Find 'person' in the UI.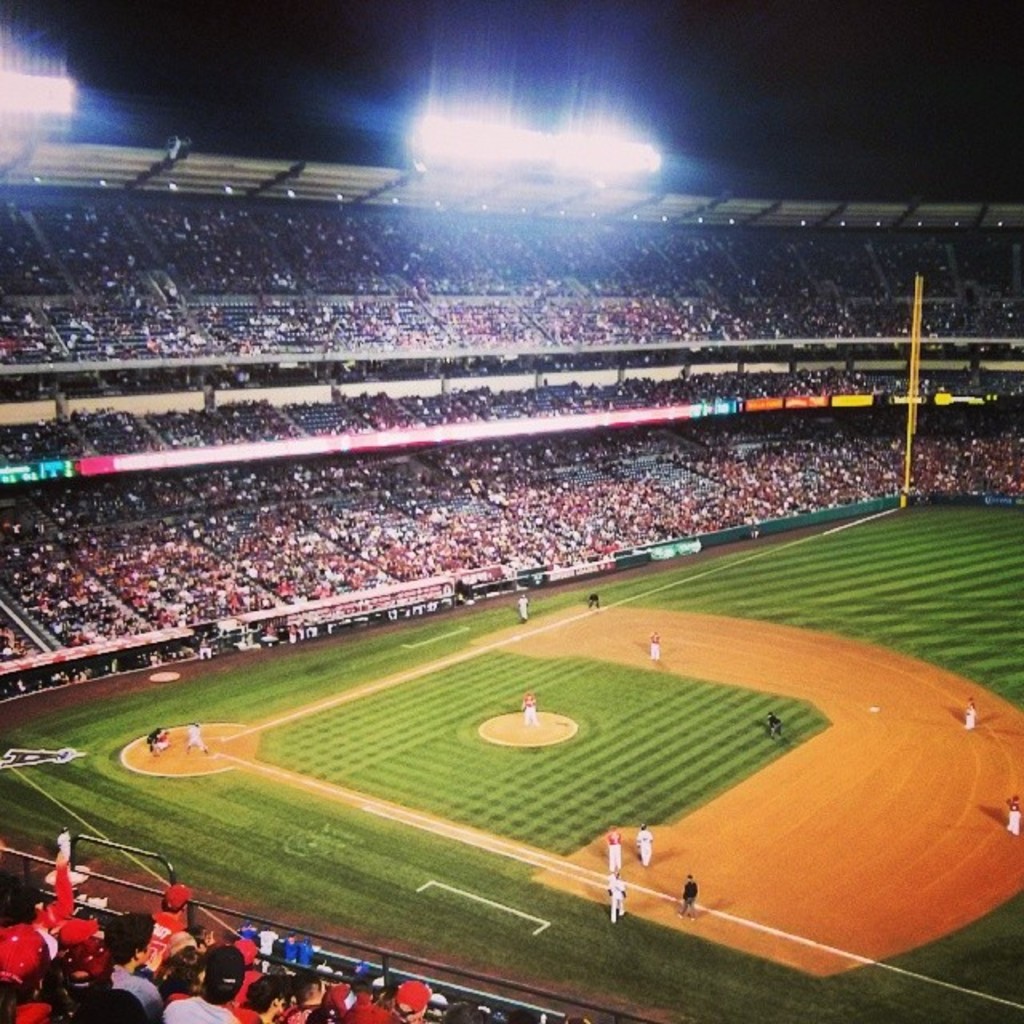
UI element at (235, 976, 285, 1021).
